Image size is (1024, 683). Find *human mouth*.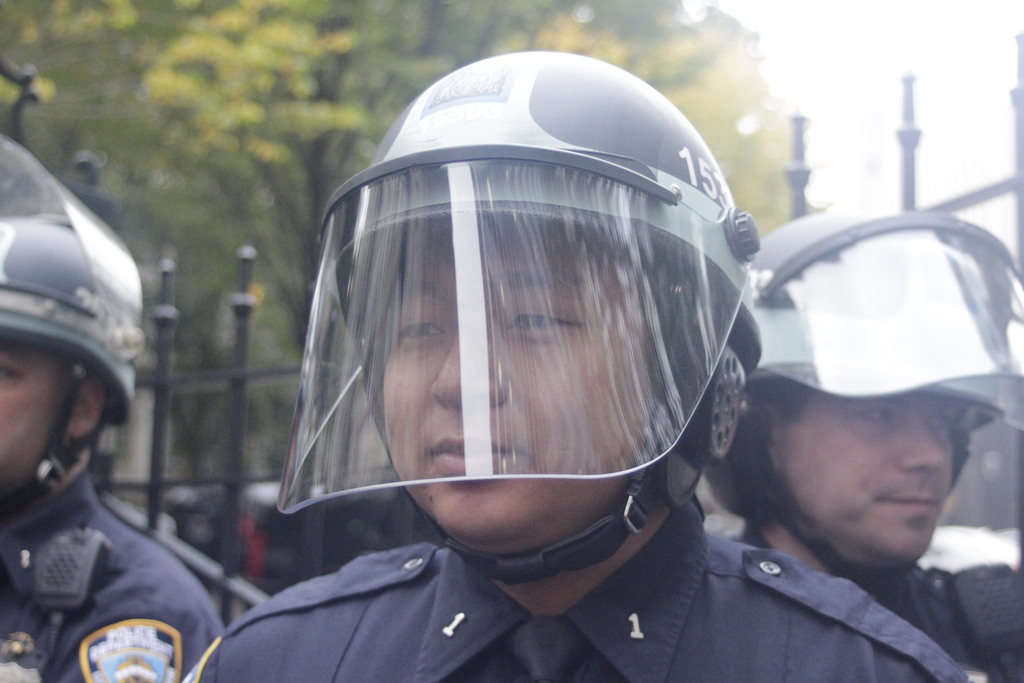
BBox(874, 481, 941, 526).
